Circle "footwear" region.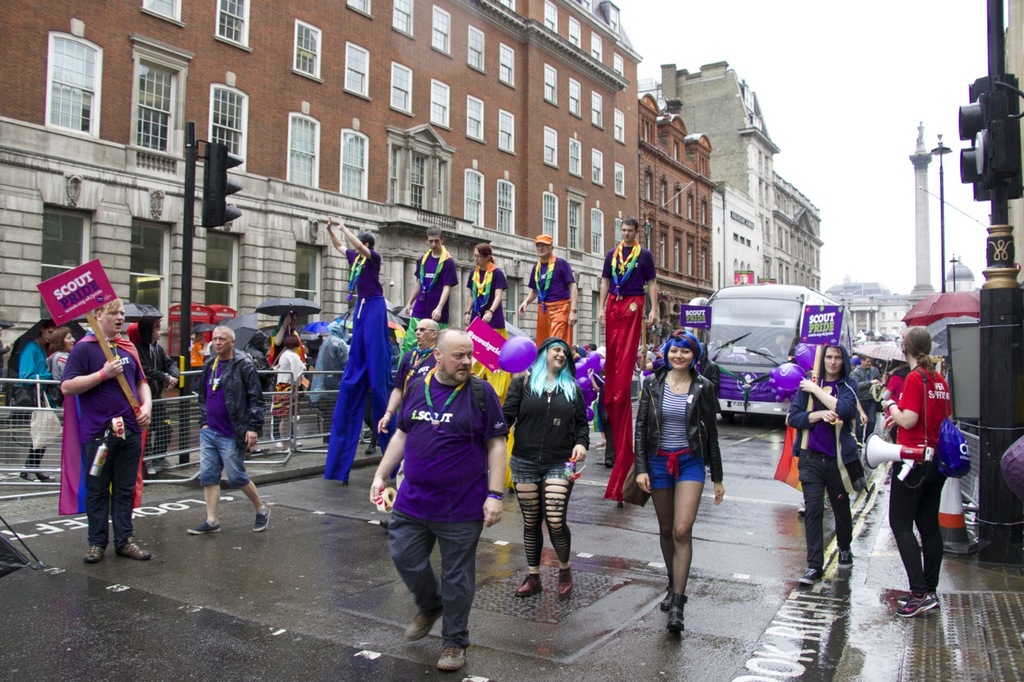
Region: bbox(143, 456, 174, 474).
